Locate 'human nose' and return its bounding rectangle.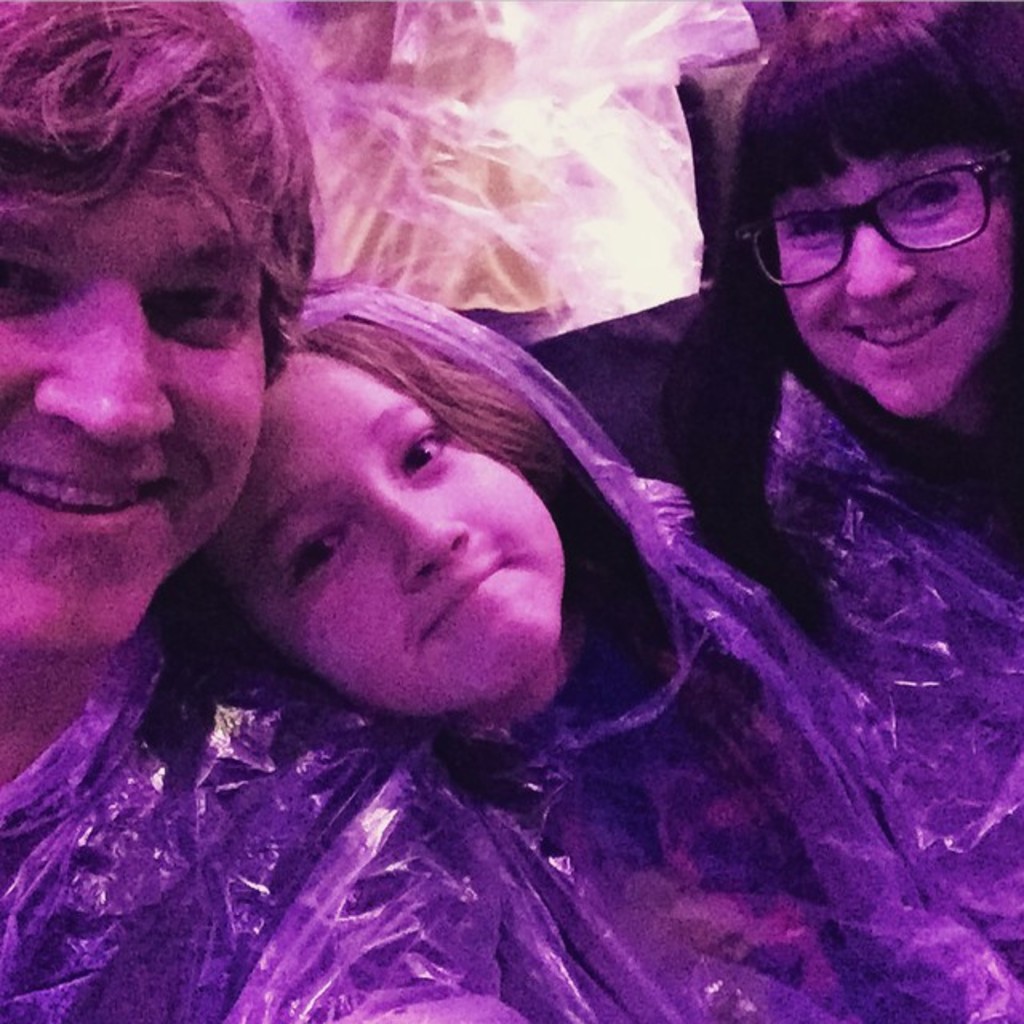
rect(842, 222, 909, 301).
